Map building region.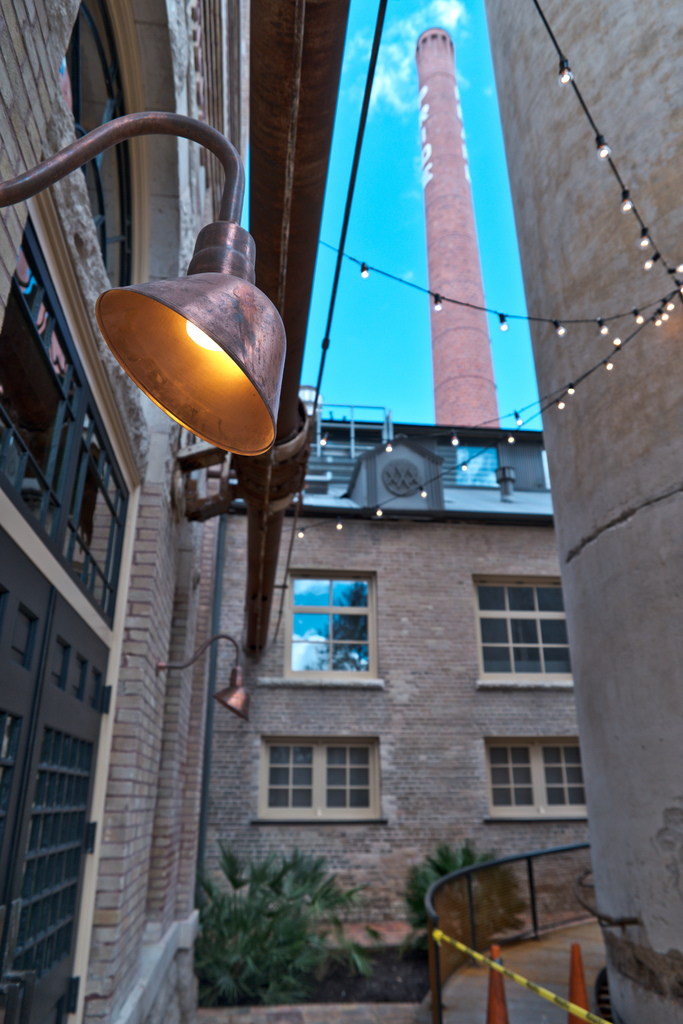
Mapped to bbox=[486, 1, 682, 1021].
